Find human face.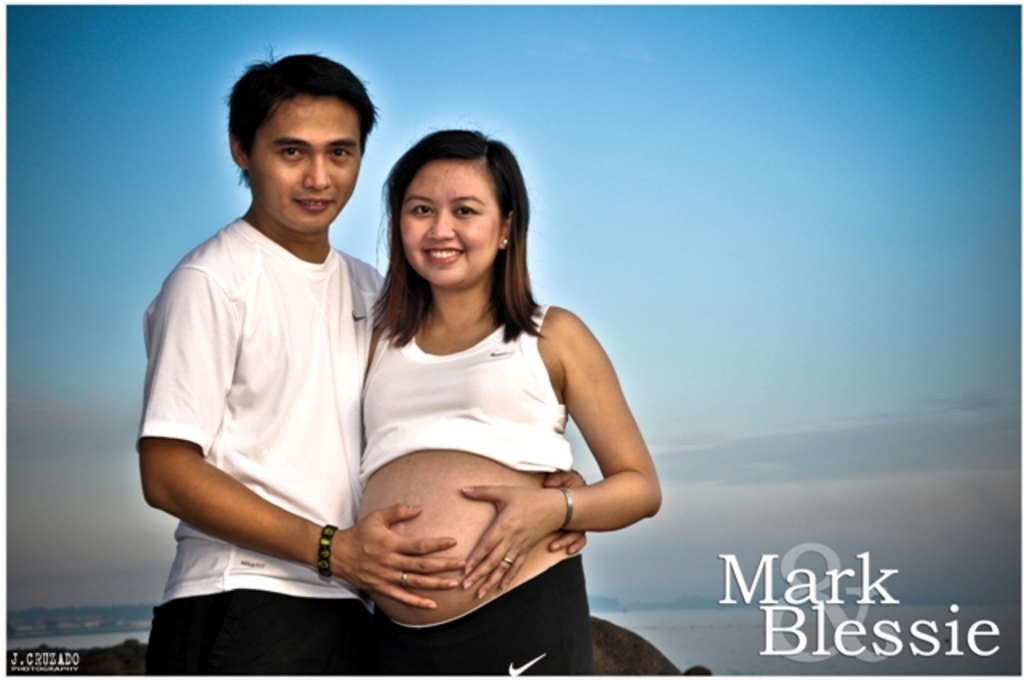
<region>403, 157, 504, 290</region>.
